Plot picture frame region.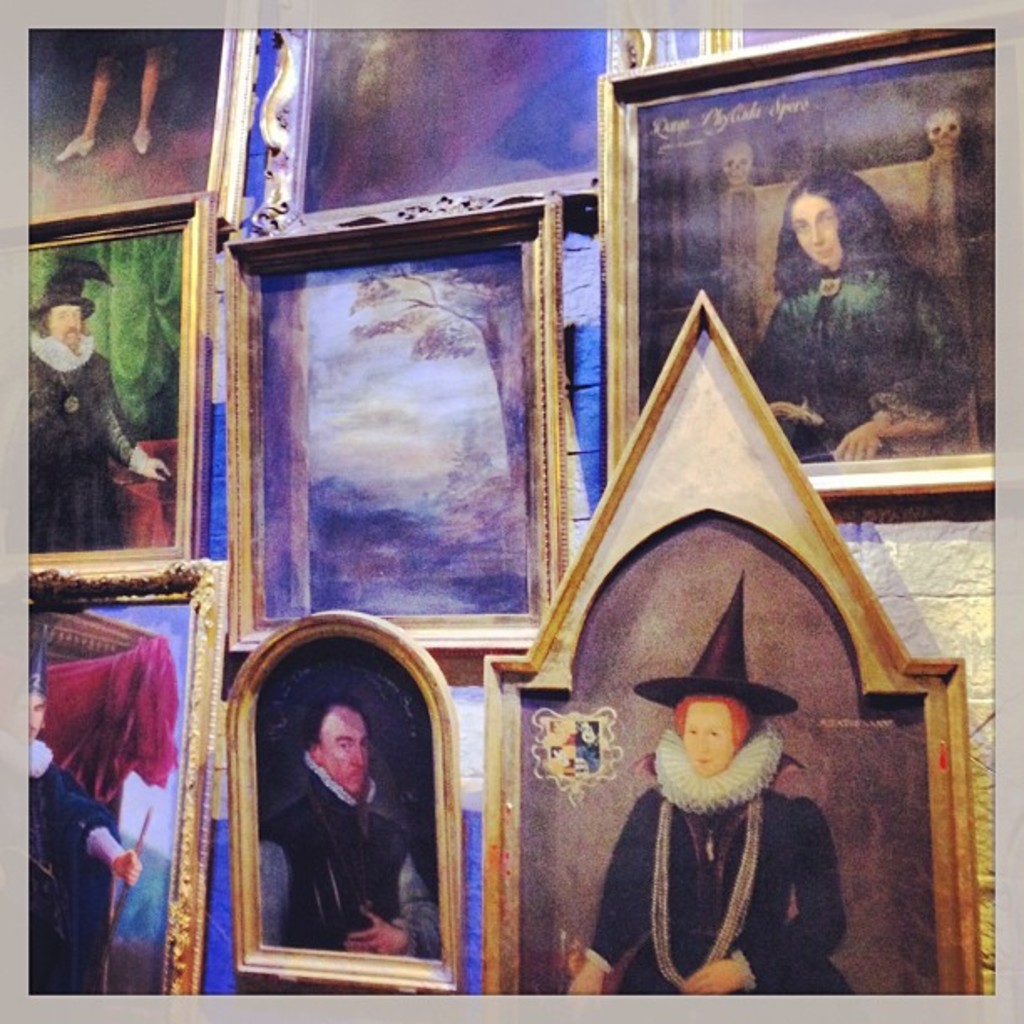
Plotted at bbox=[32, 564, 228, 997].
